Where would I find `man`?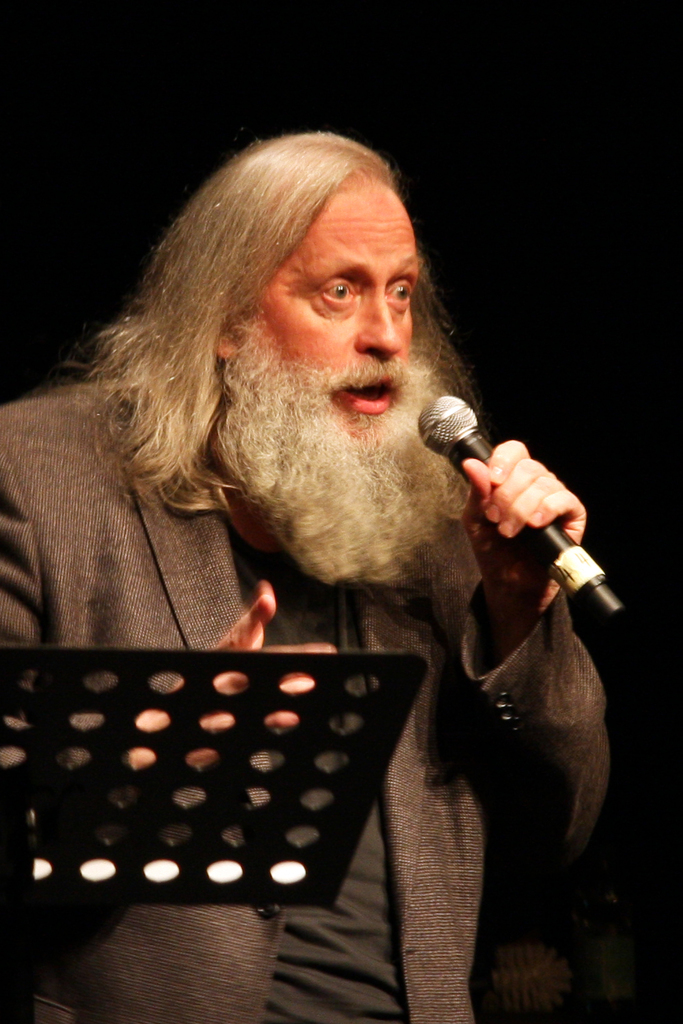
At box=[65, 122, 623, 975].
